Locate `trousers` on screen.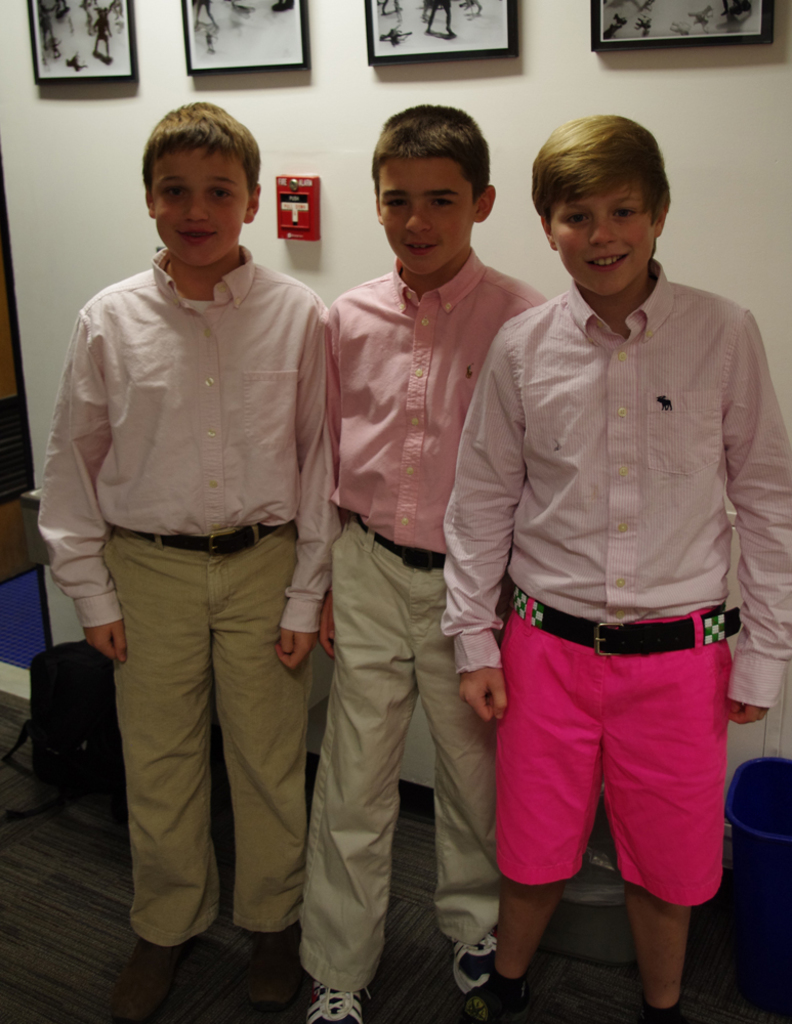
On screen at select_region(291, 515, 502, 1001).
